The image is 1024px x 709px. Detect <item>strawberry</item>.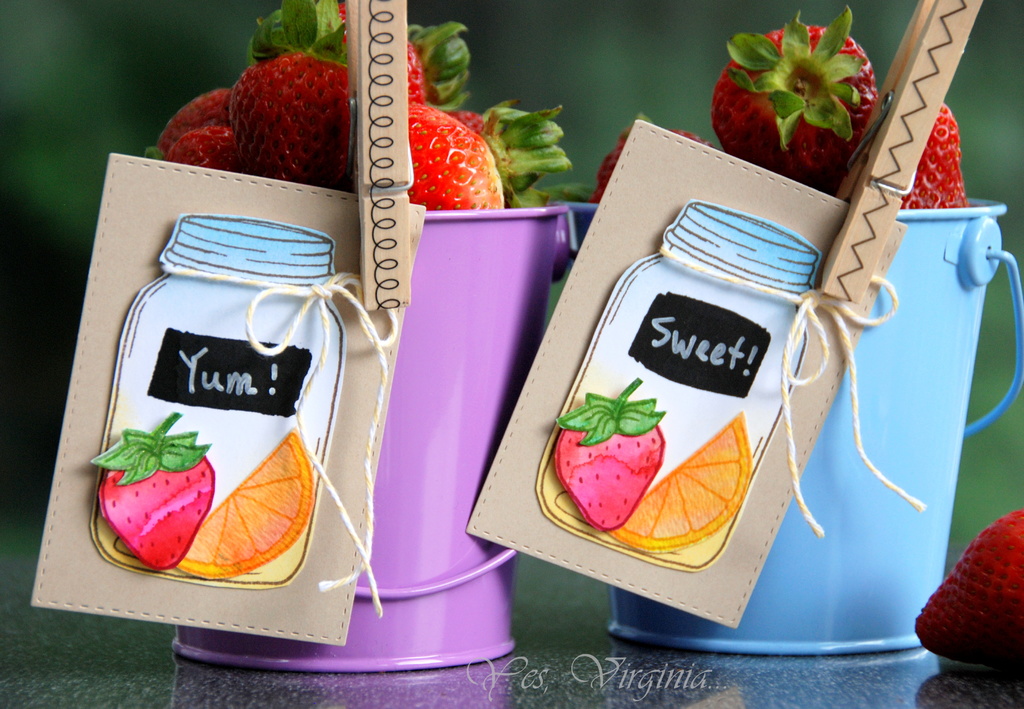
Detection: {"left": 92, "top": 404, "right": 220, "bottom": 573}.
